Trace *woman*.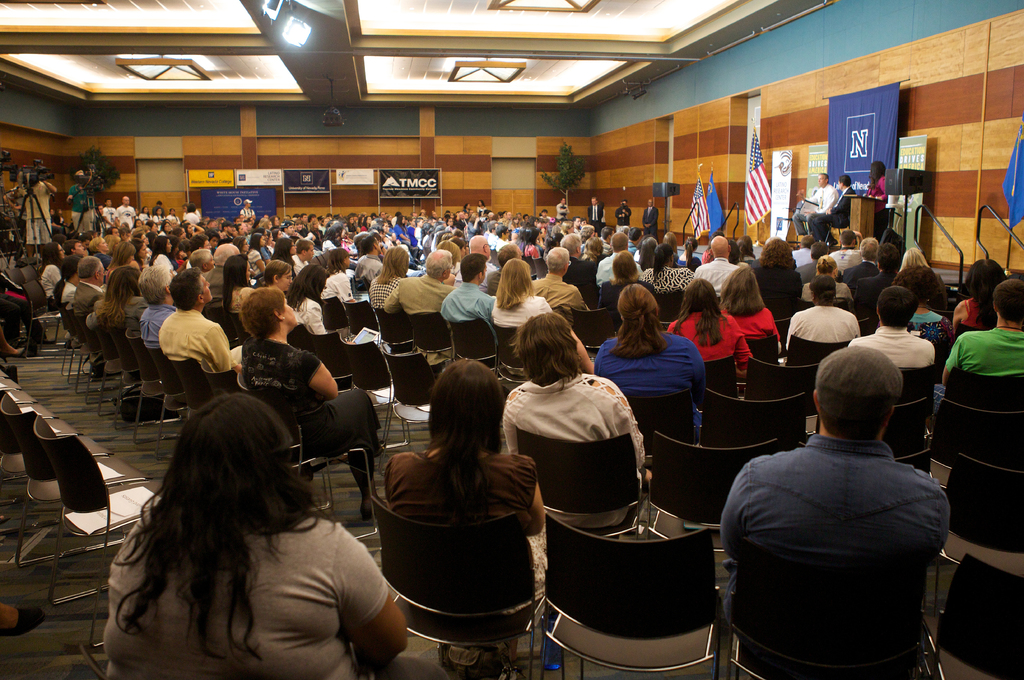
Traced to [364, 246, 413, 312].
